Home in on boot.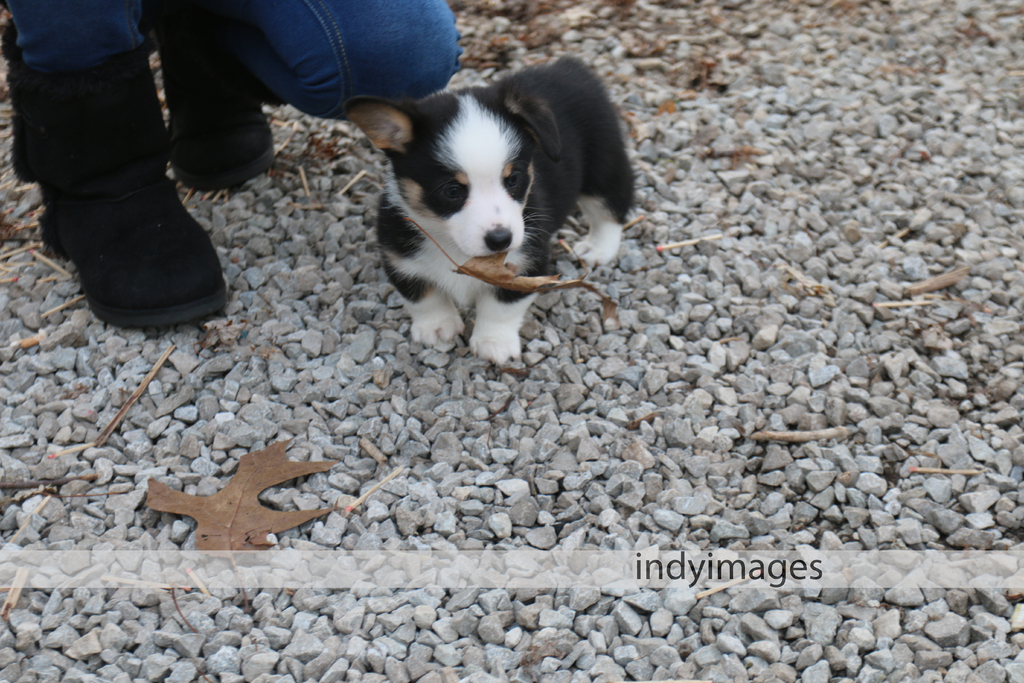
Homed in at left=161, top=13, right=283, bottom=186.
